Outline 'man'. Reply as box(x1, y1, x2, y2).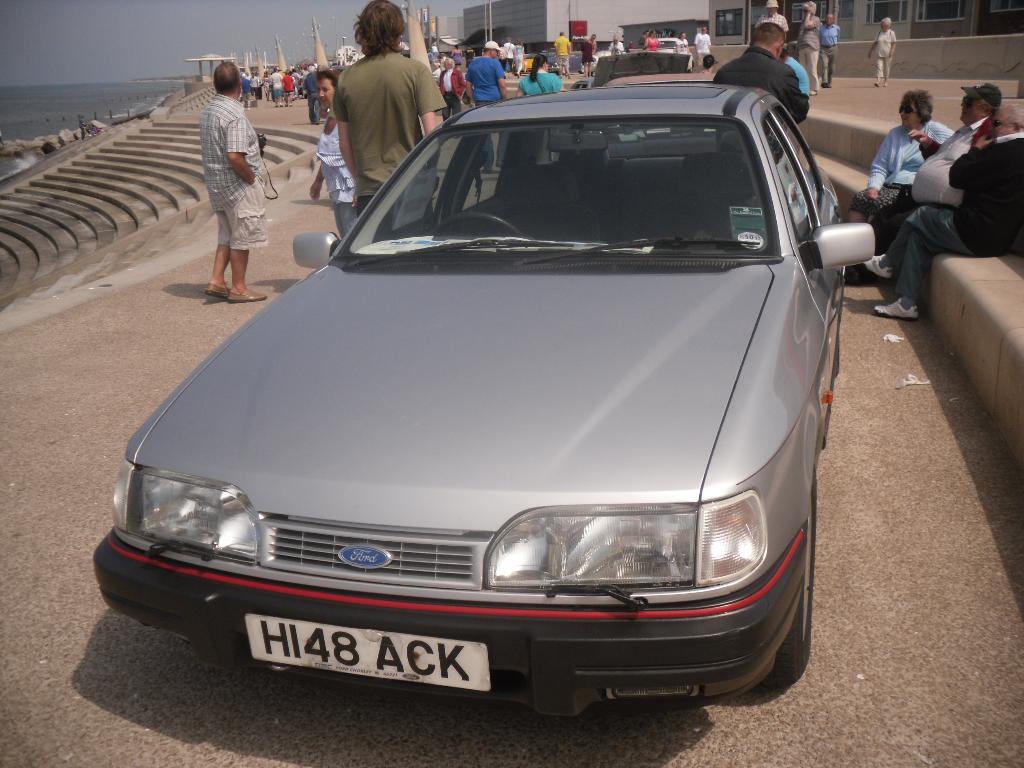
box(554, 33, 572, 79).
